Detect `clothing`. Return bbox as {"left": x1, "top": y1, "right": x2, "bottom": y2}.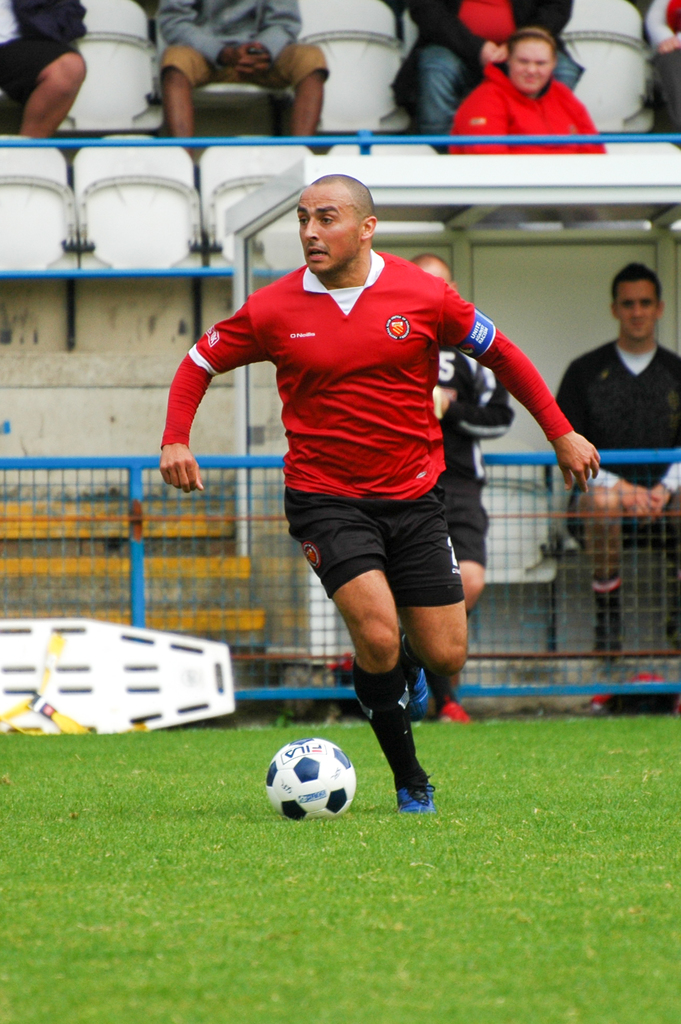
{"left": 172, "top": 0, "right": 329, "bottom": 97}.
